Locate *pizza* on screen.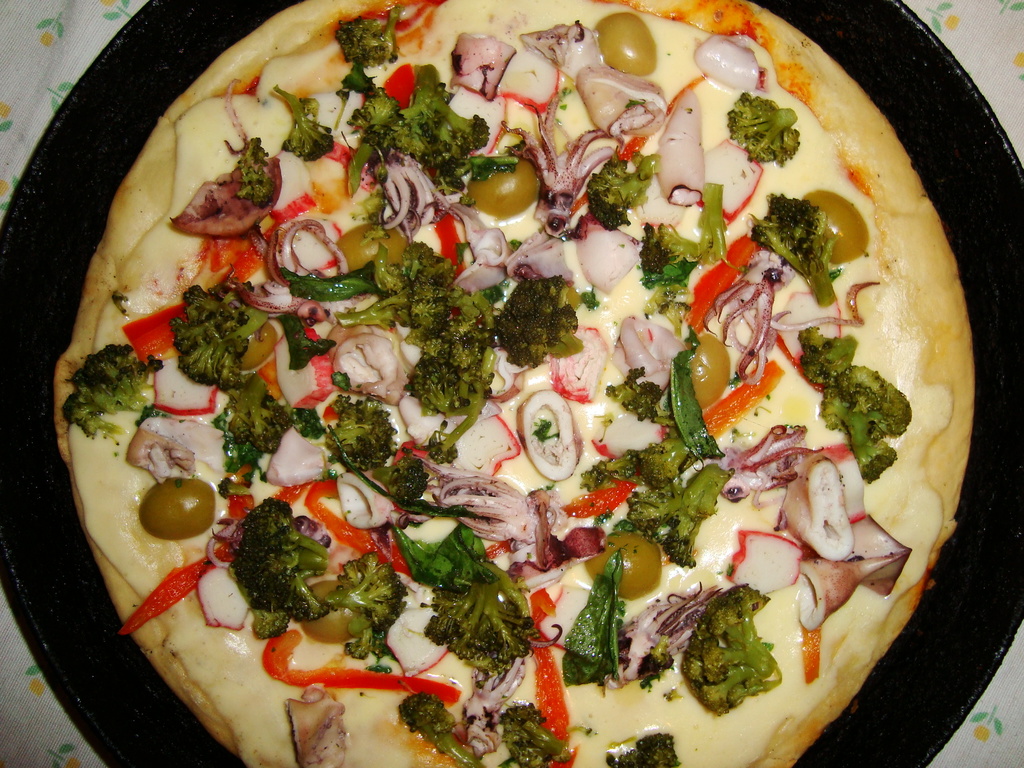
On screen at crop(47, 0, 975, 766).
